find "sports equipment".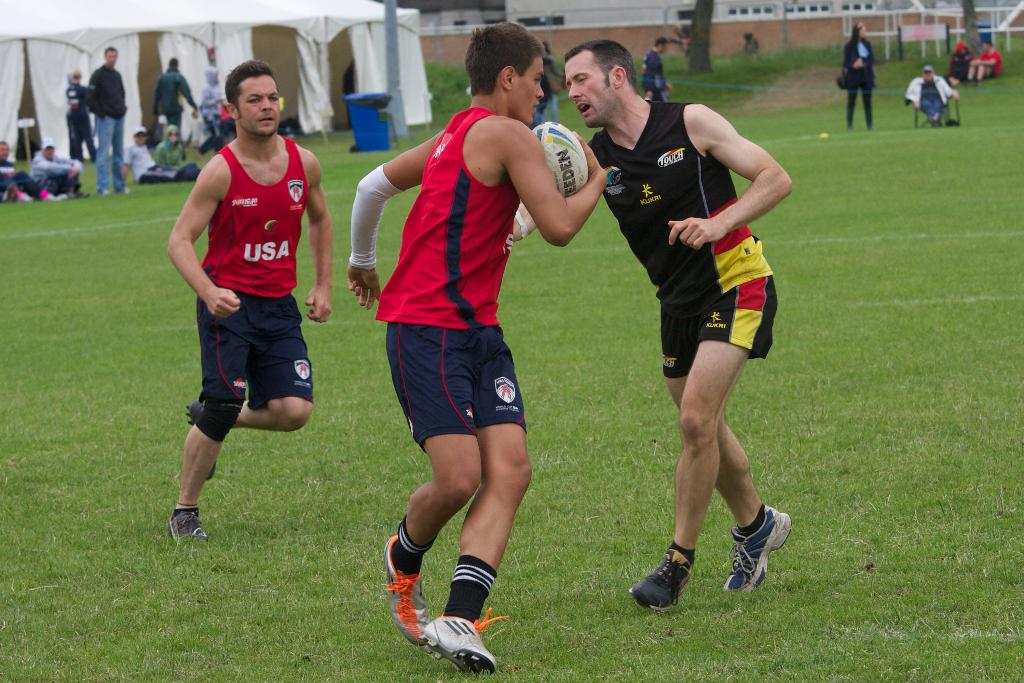
[x1=421, y1=609, x2=506, y2=674].
